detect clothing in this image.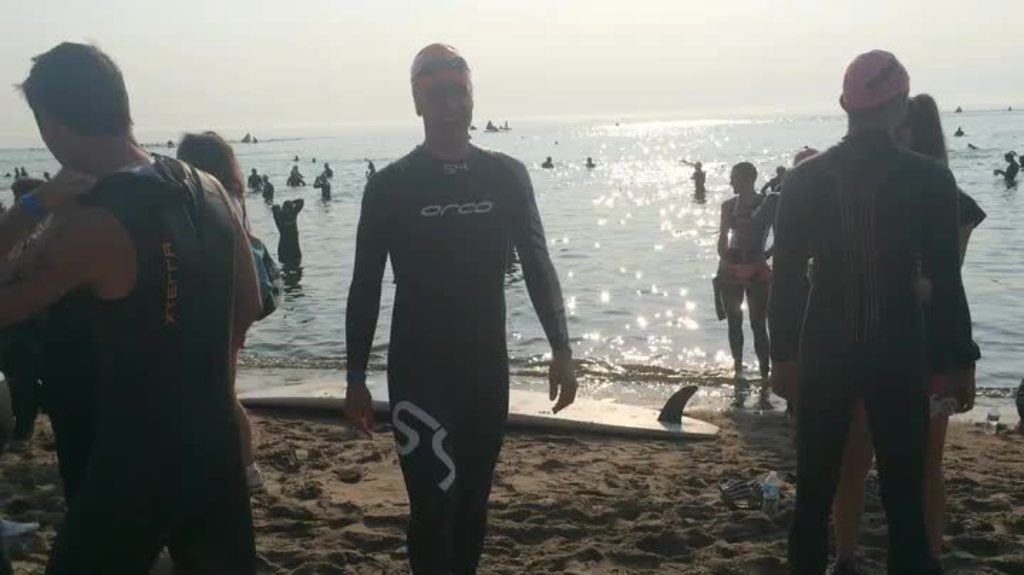
Detection: locate(710, 184, 779, 353).
